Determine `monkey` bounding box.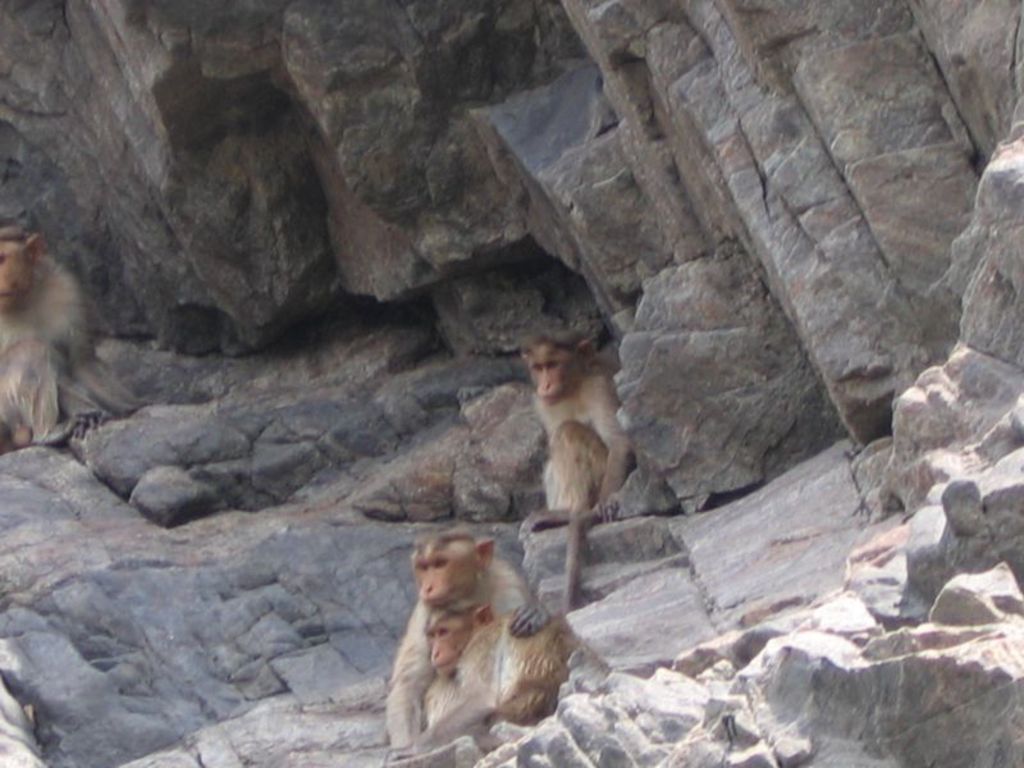
Determined: {"x1": 0, "y1": 228, "x2": 131, "y2": 442}.
